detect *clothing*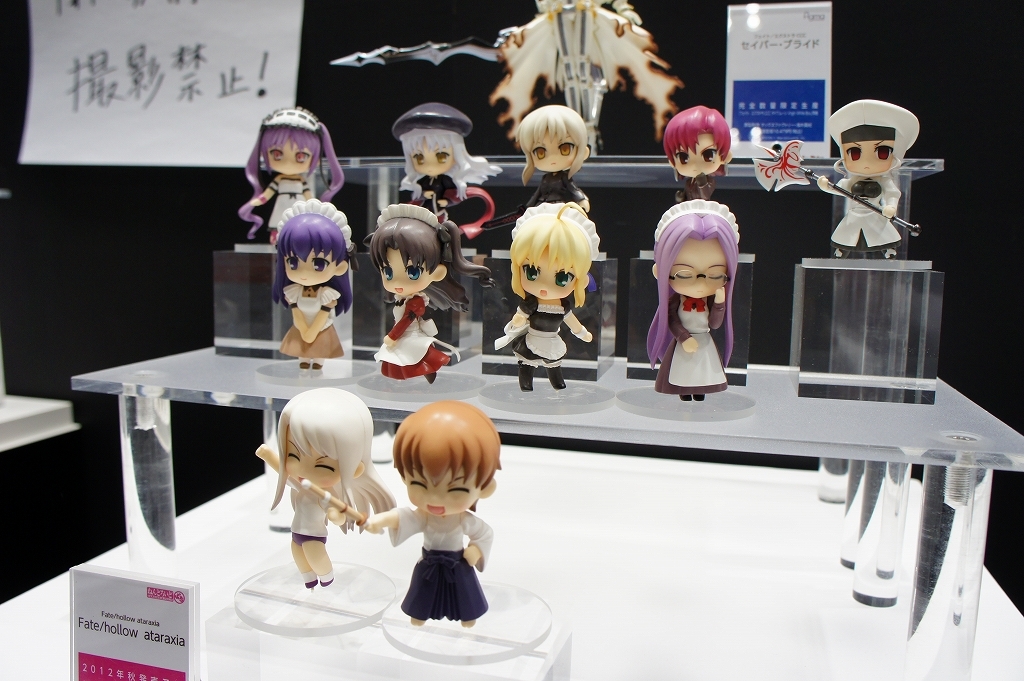
select_region(283, 281, 356, 370)
